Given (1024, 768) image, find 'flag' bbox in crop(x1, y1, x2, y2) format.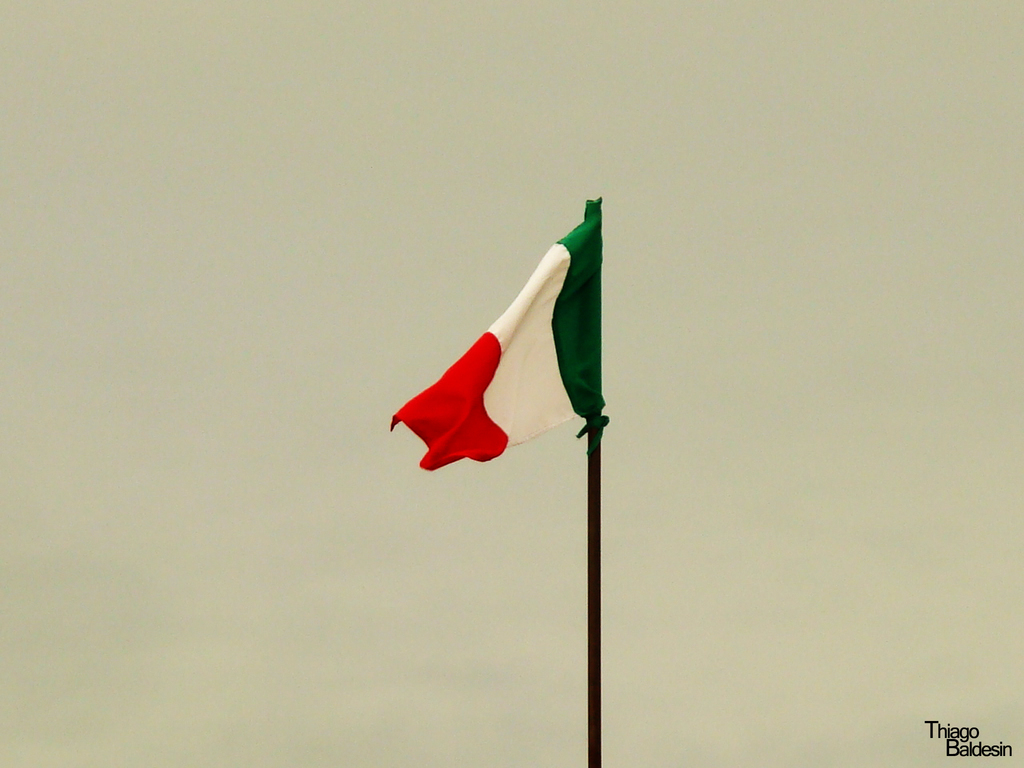
crop(390, 200, 606, 472).
